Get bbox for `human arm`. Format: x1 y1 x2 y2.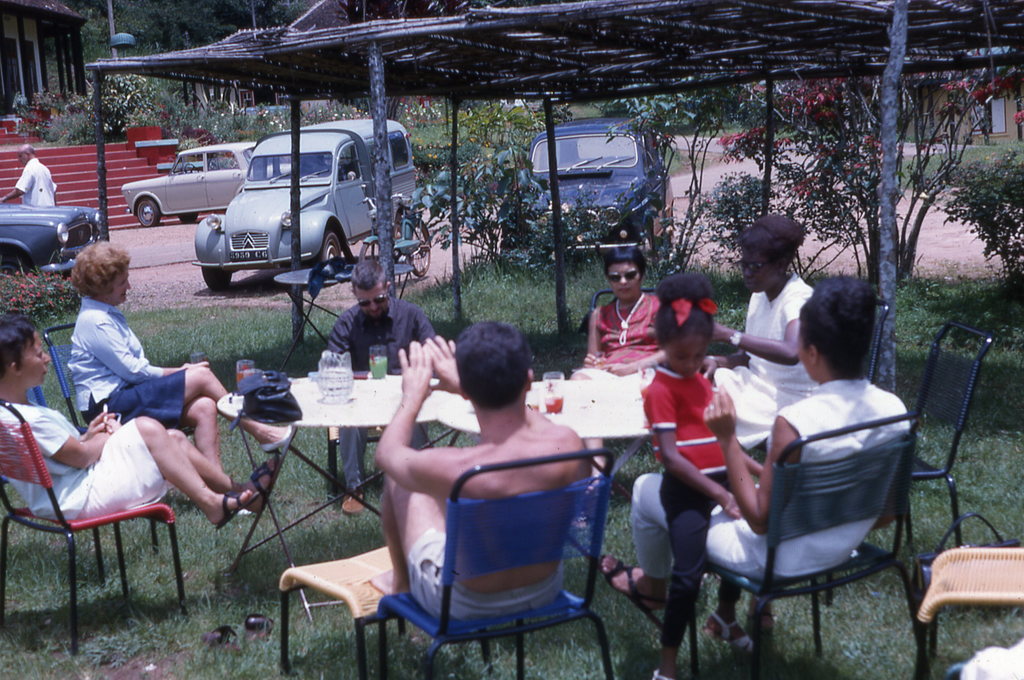
740 444 765 480.
